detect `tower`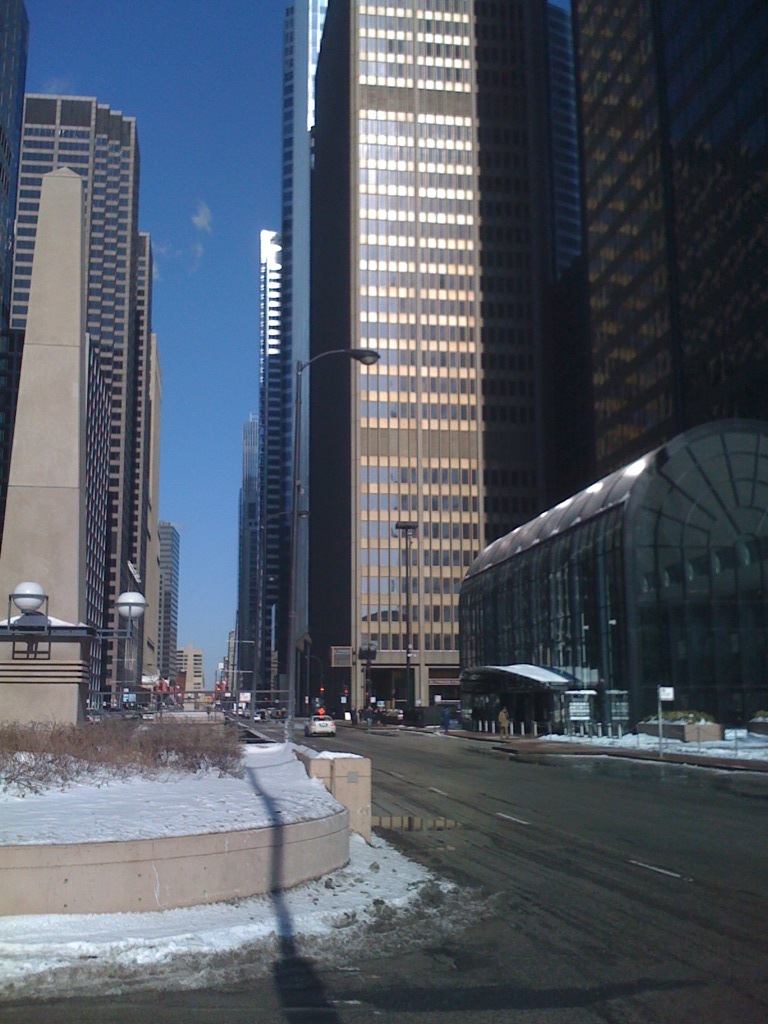
(x1=150, y1=367, x2=160, y2=695)
